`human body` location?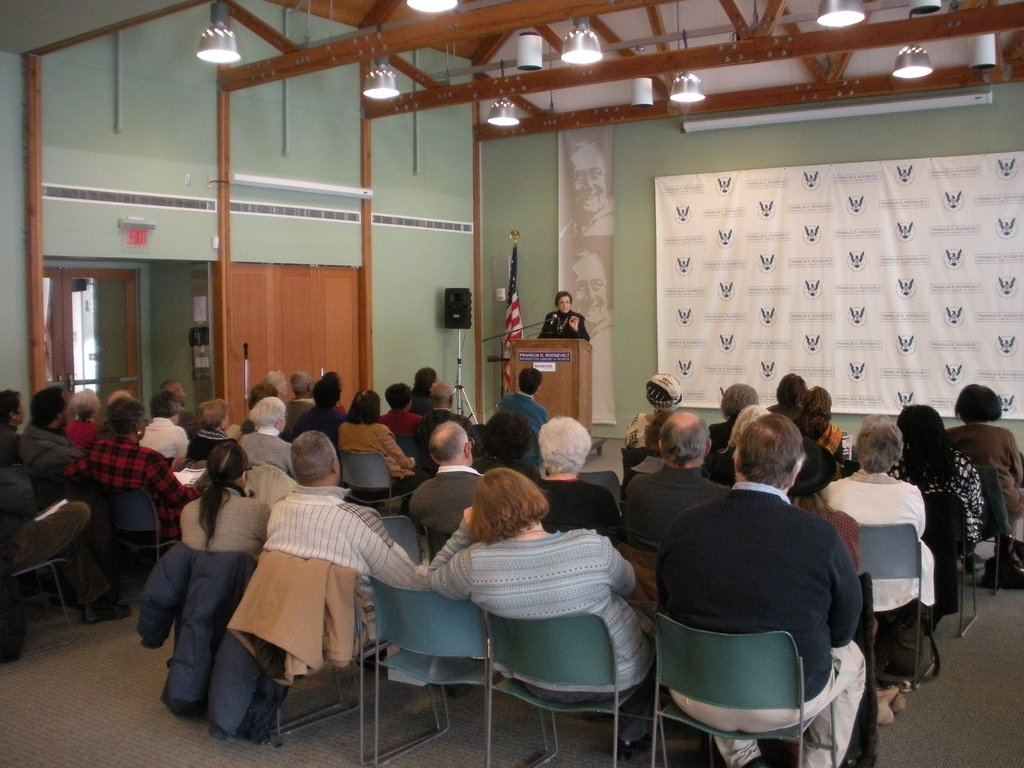
crop(144, 420, 197, 462)
